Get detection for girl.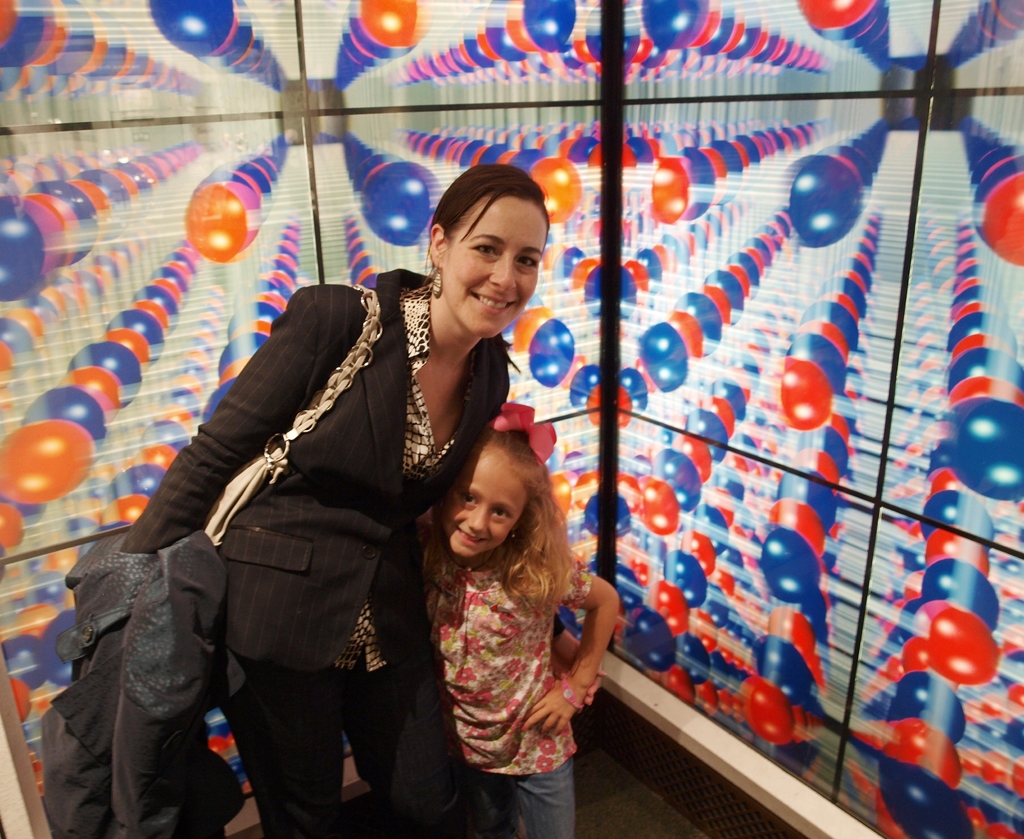
Detection: {"left": 413, "top": 403, "right": 620, "bottom": 838}.
